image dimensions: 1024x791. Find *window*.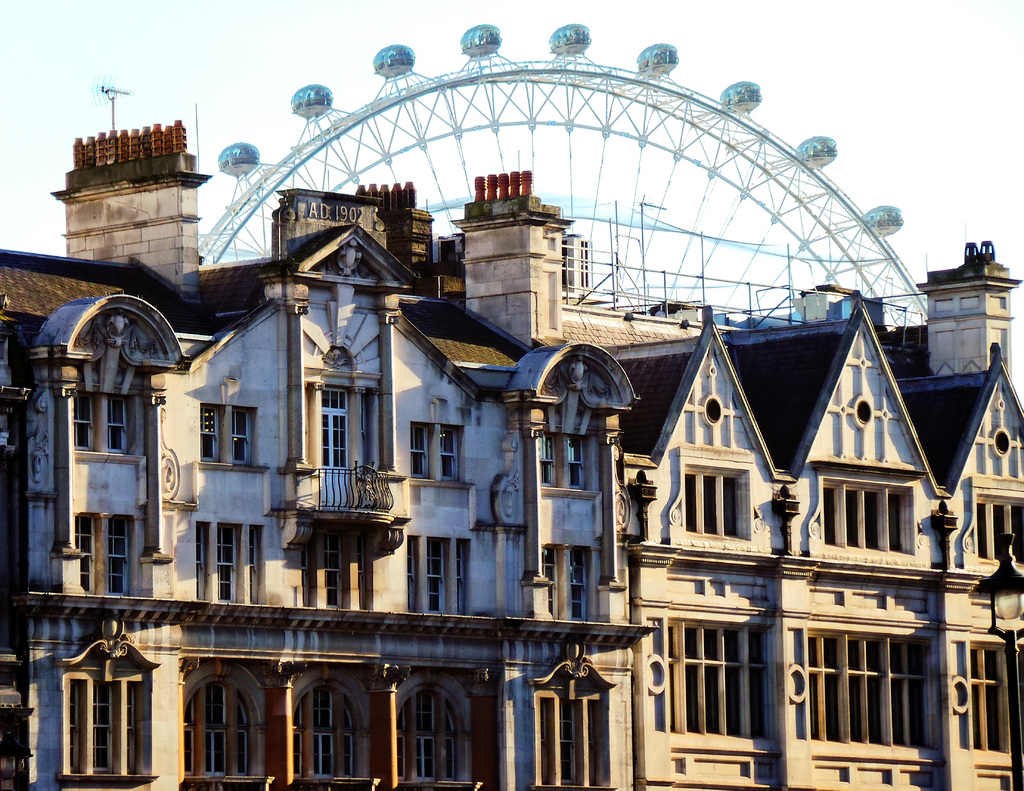
411 426 430 475.
